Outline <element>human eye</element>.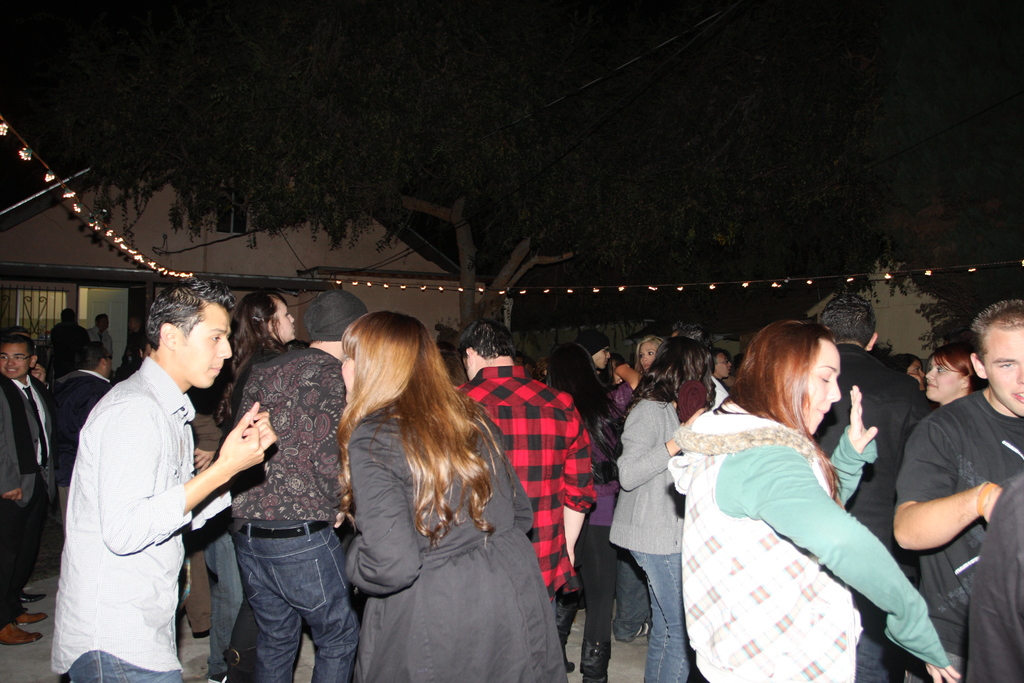
Outline: <bbox>207, 330, 225, 342</bbox>.
